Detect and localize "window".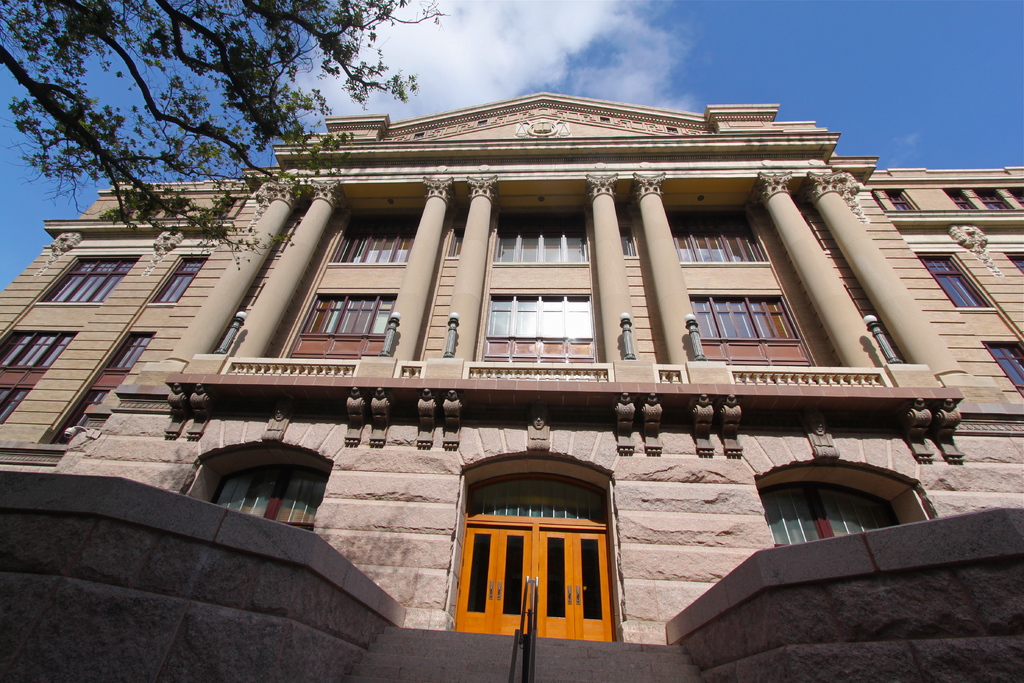
Localized at 297,222,399,358.
